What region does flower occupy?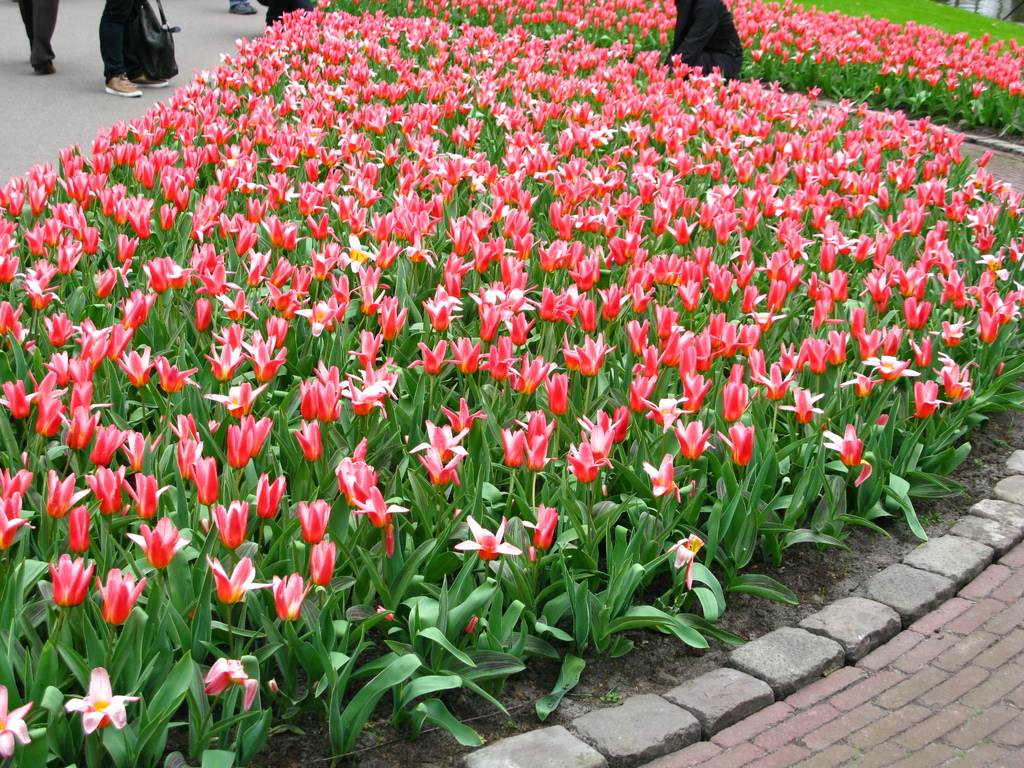
box(122, 468, 168, 519).
